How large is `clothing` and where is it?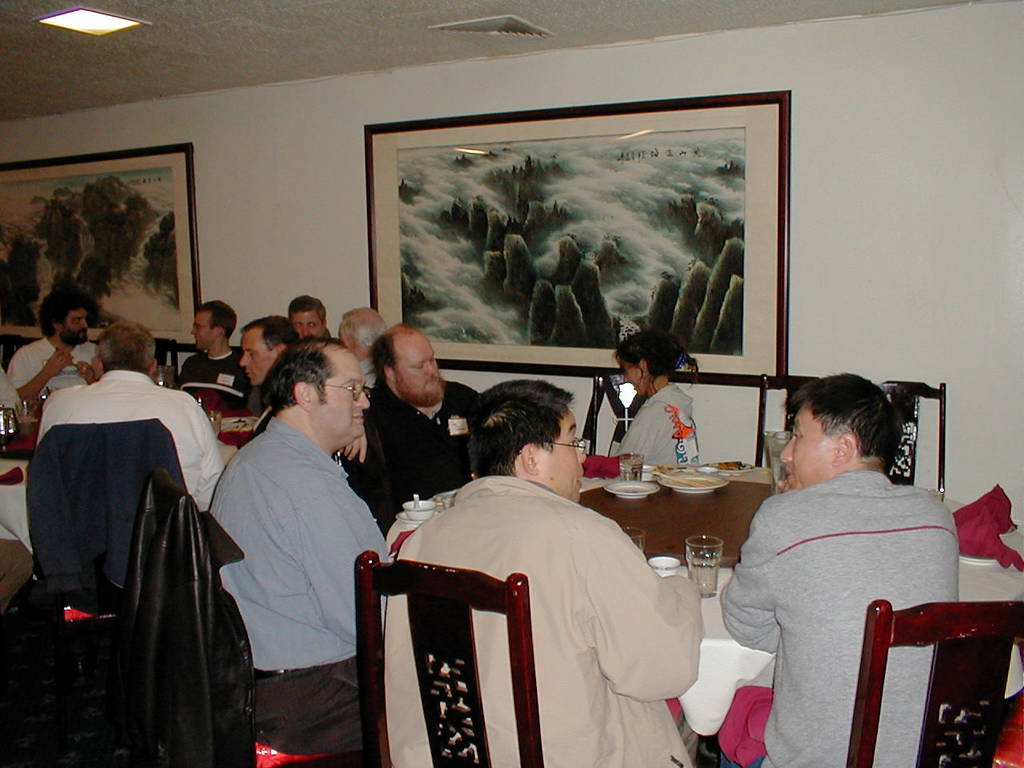
Bounding box: <bbox>382, 470, 708, 767</bbox>.
